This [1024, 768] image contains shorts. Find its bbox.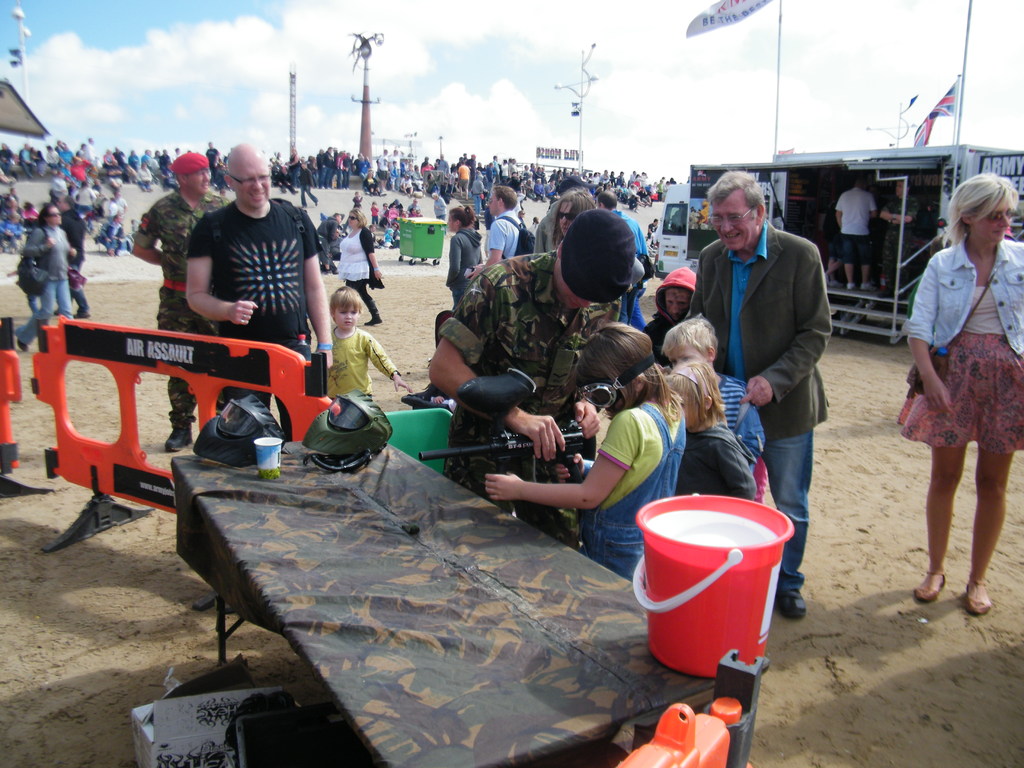
x1=897 y1=334 x2=1023 y2=454.
